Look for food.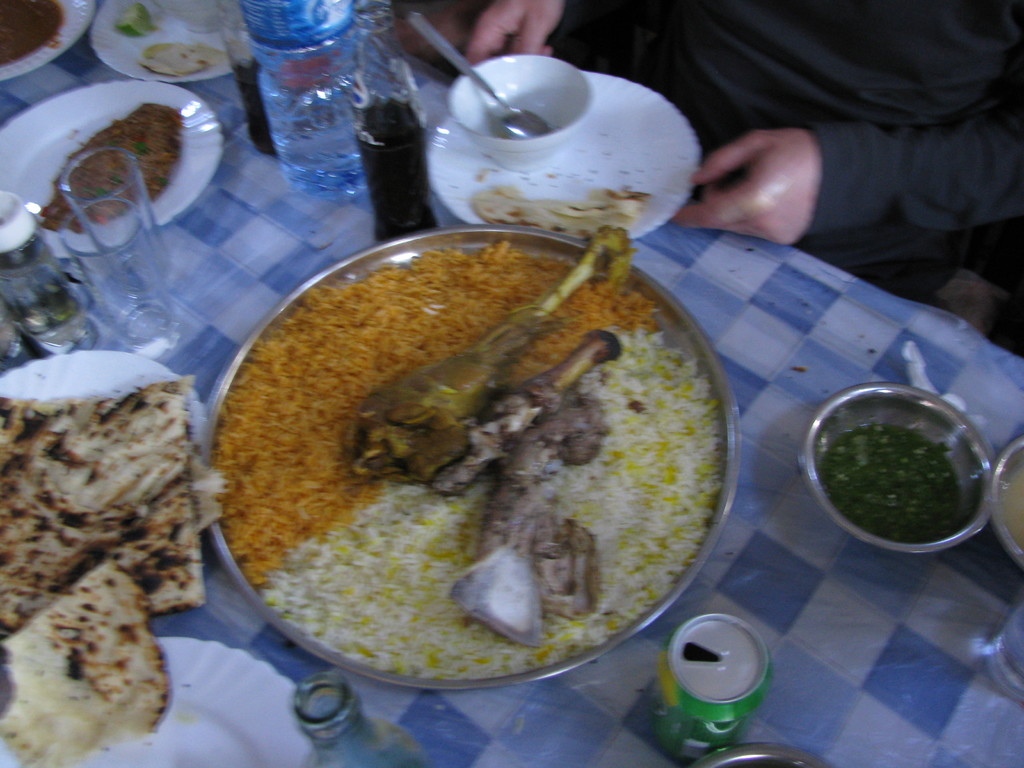
Found: {"left": 350, "top": 218, "right": 634, "bottom": 480}.
